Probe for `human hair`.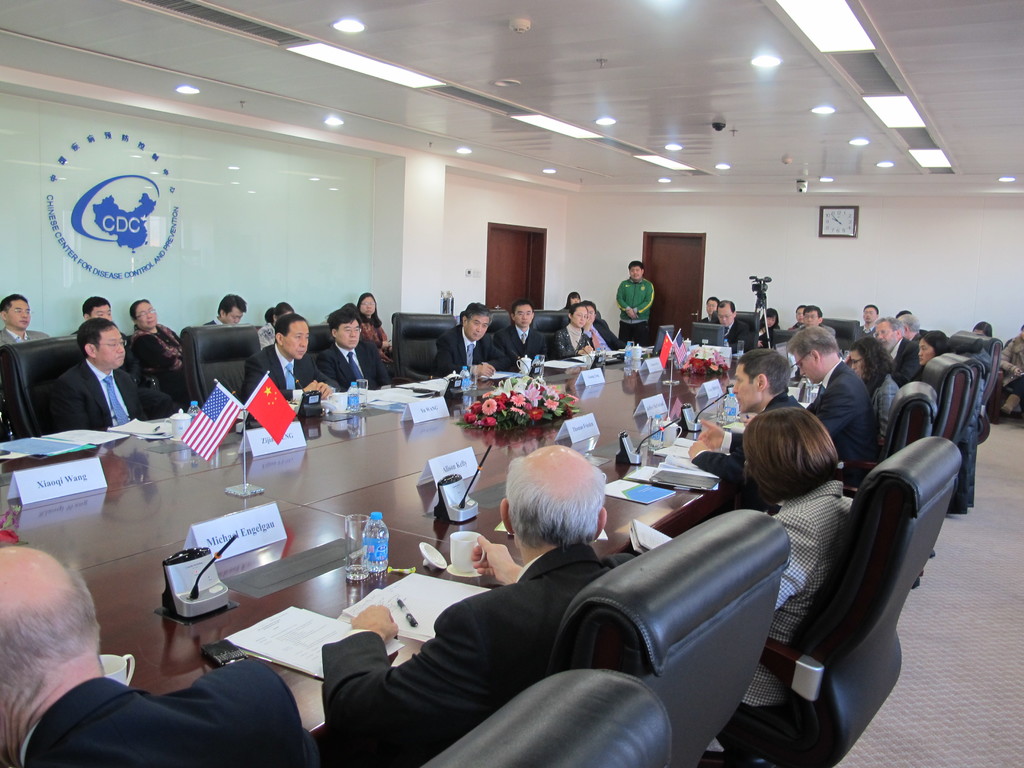
Probe result: 737/346/791/396.
